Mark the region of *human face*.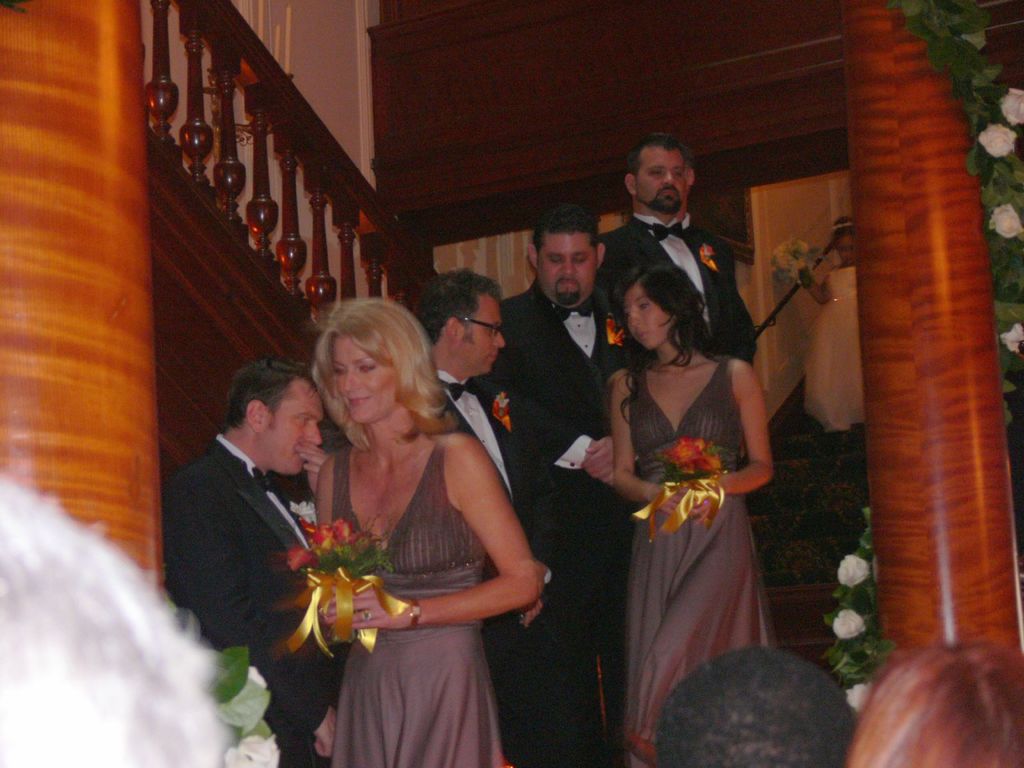
Region: bbox=(330, 338, 397, 426).
